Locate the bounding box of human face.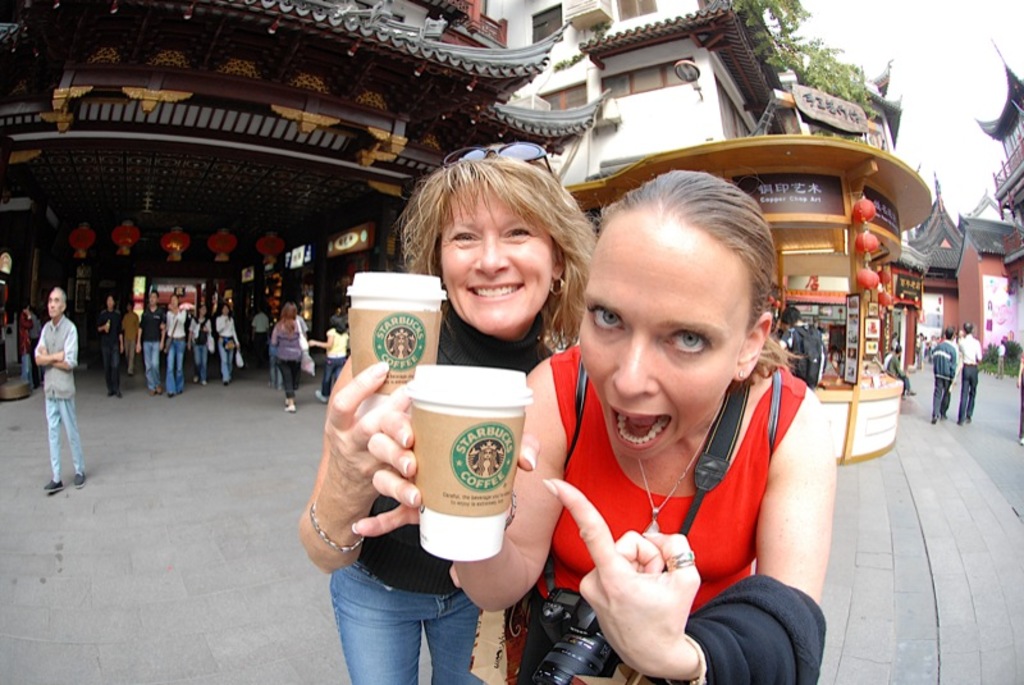
Bounding box: bbox(577, 222, 749, 460).
